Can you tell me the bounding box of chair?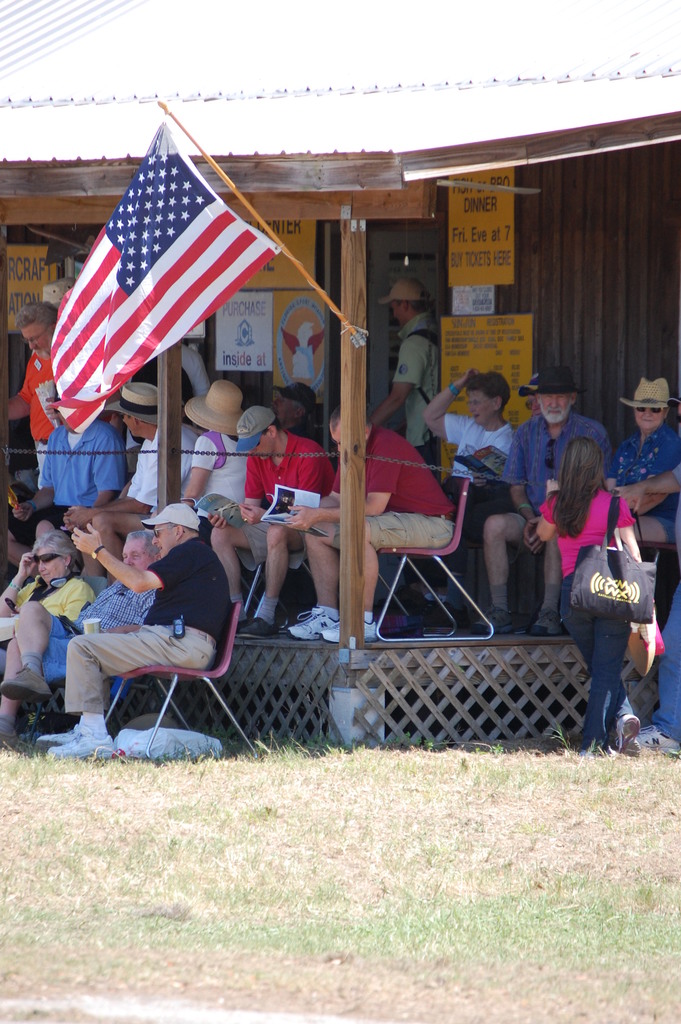
pyautogui.locateOnScreen(355, 470, 507, 632).
